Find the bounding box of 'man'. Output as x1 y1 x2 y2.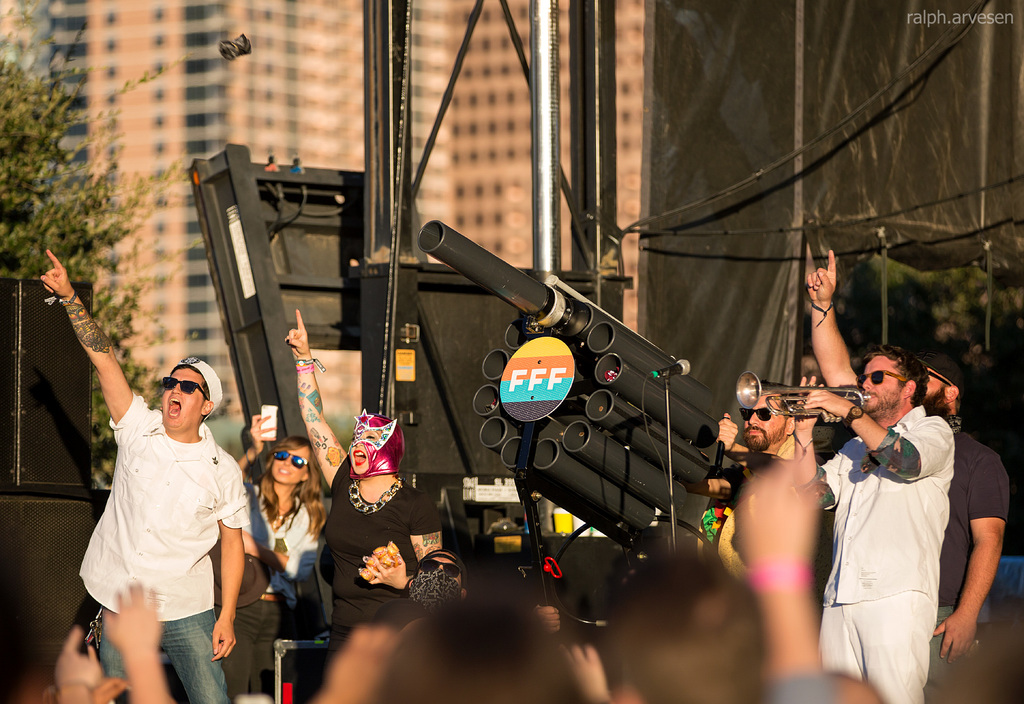
714 377 815 577.
